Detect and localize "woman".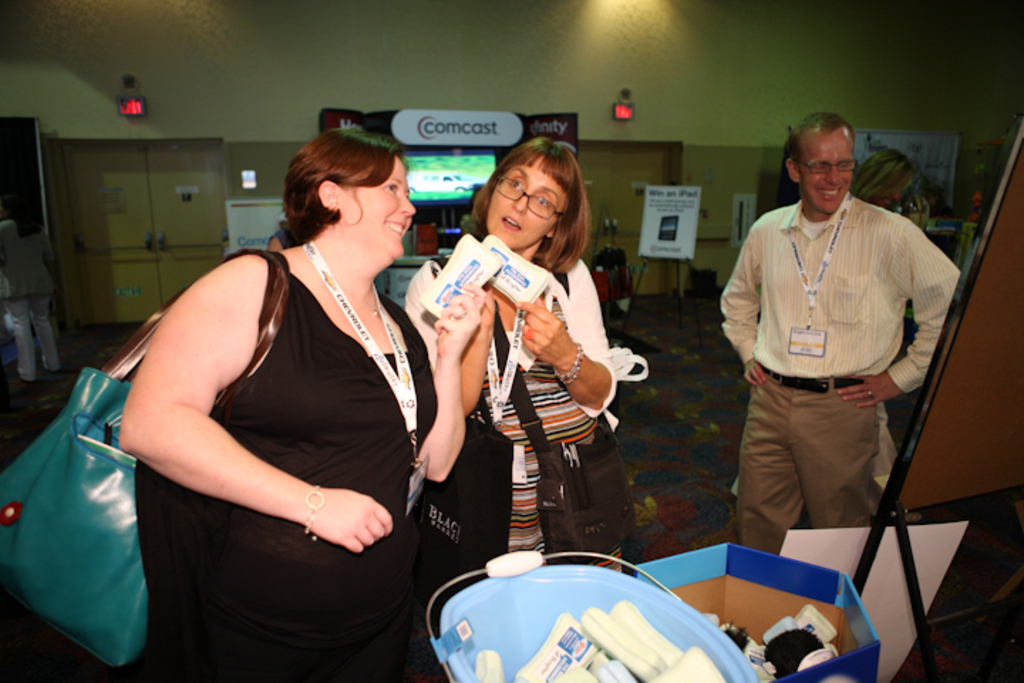
Localized at <region>850, 142, 910, 221</region>.
